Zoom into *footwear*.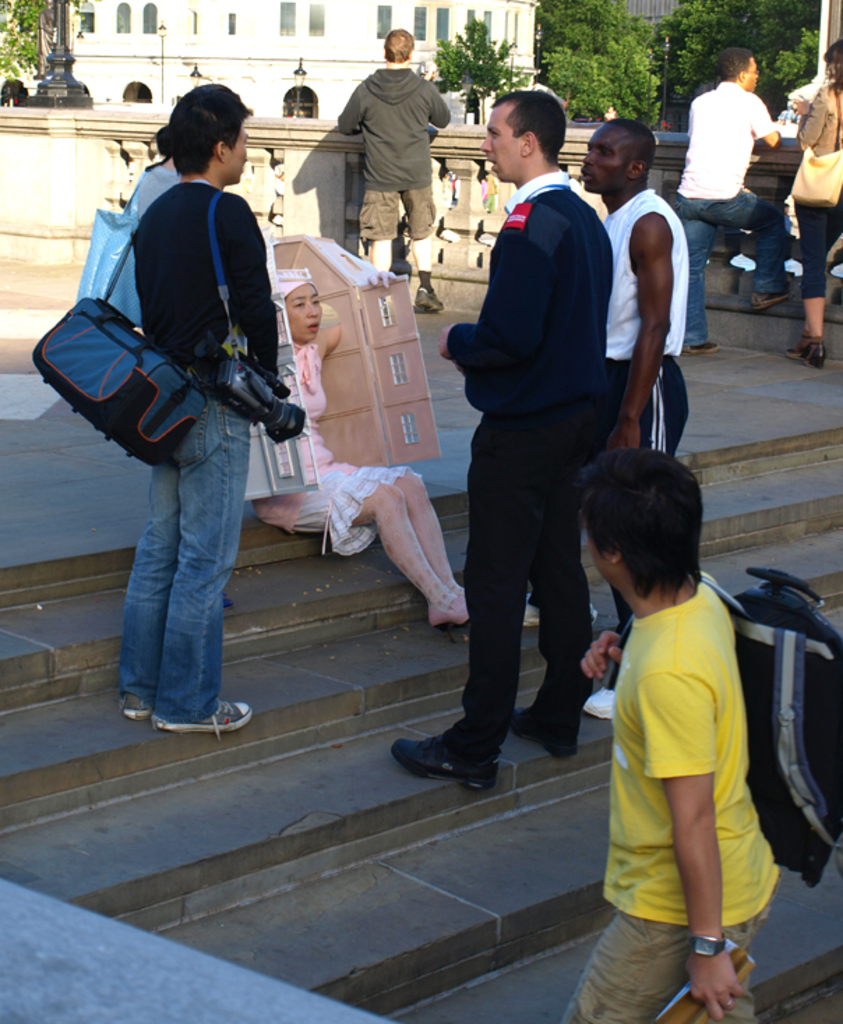
Zoom target: (152,699,251,742).
